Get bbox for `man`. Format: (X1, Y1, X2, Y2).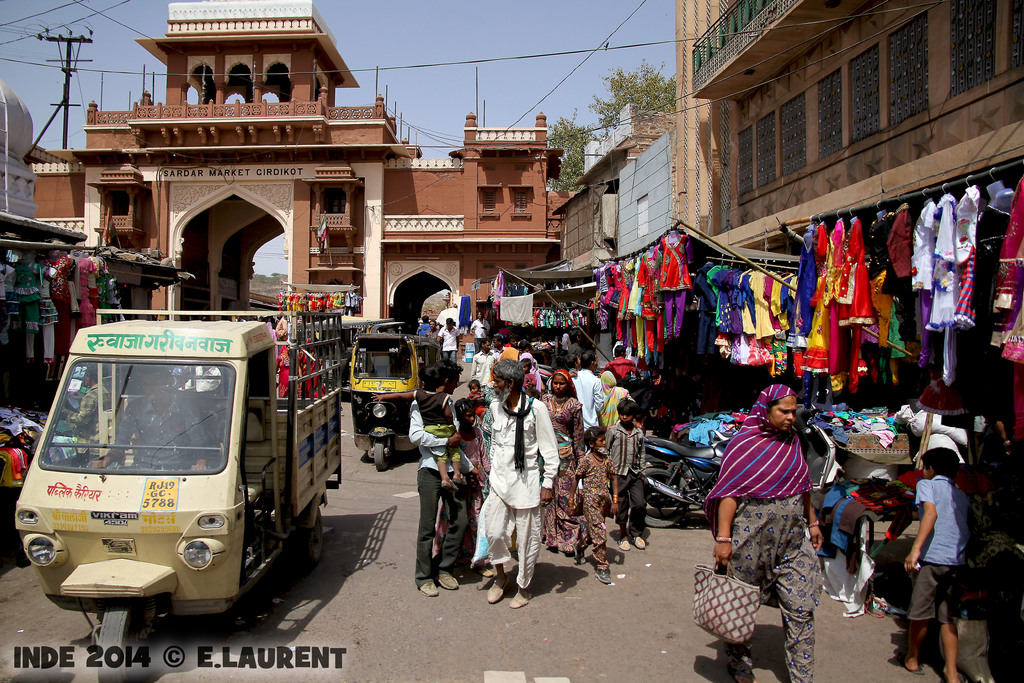
(413, 356, 481, 602).
